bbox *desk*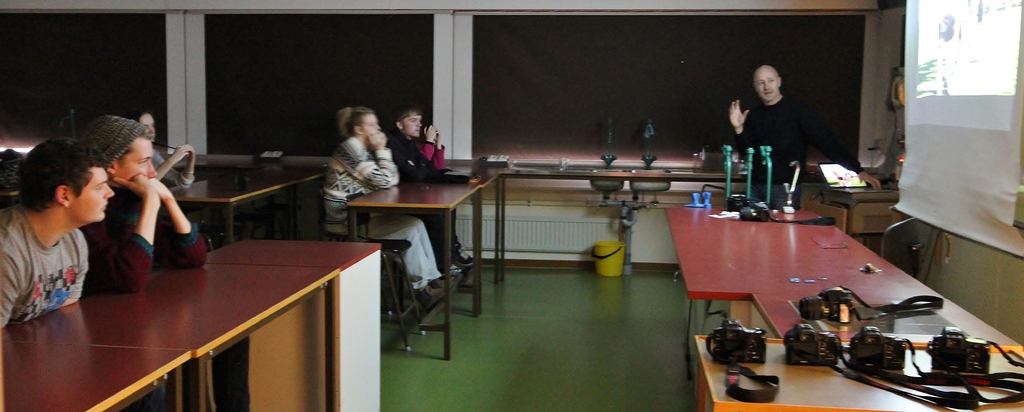
{"left": 348, "top": 177, "right": 473, "bottom": 358}
